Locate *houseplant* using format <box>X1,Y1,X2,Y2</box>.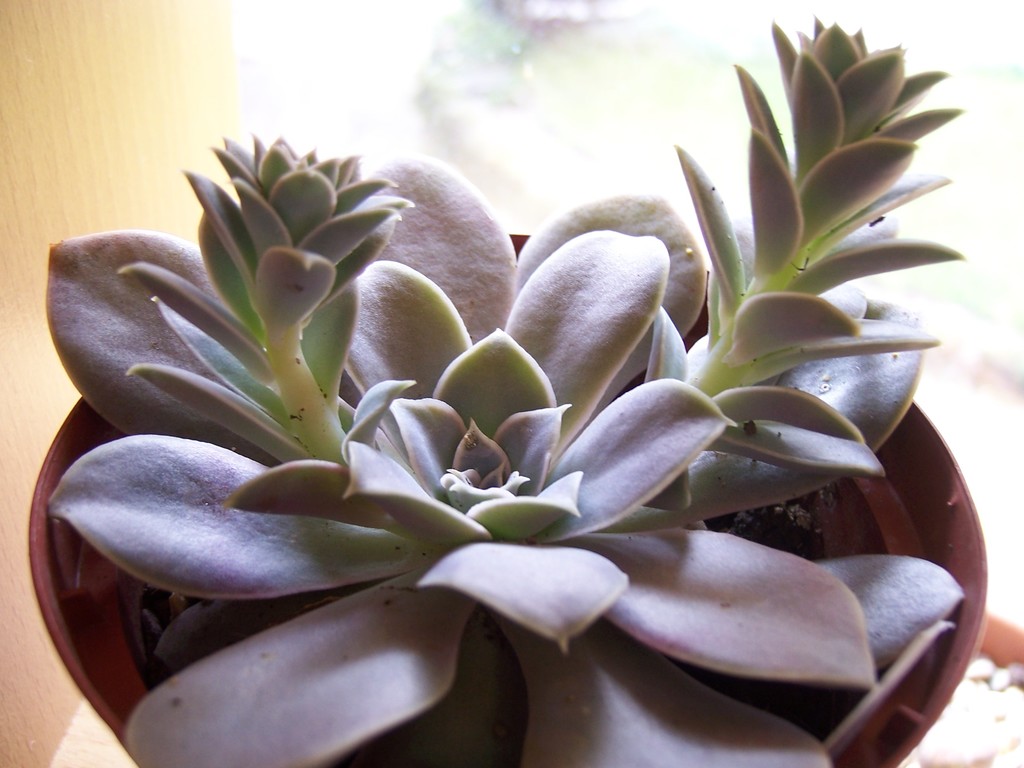
<box>0,127,1023,767</box>.
